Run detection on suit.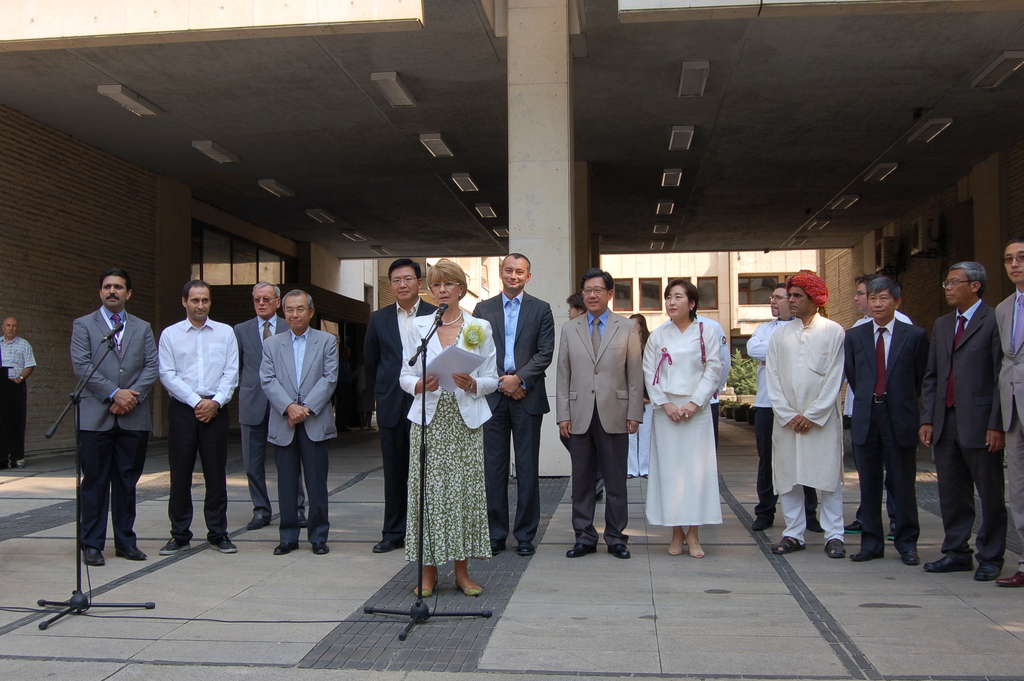
Result: BBox(920, 297, 1004, 564).
